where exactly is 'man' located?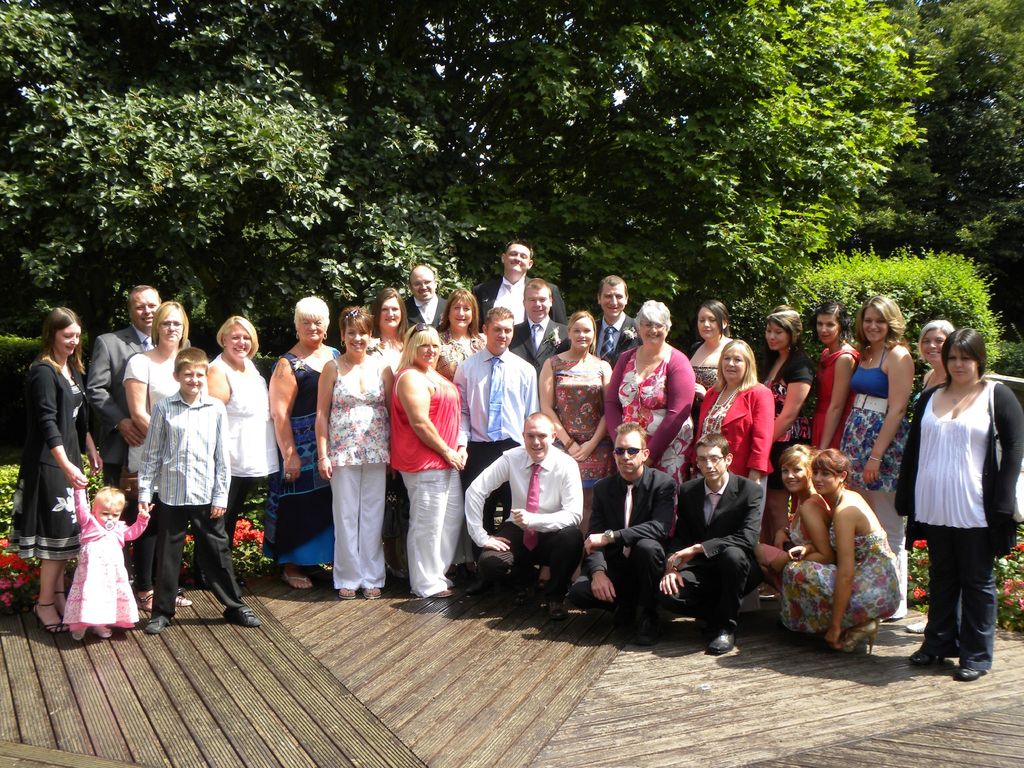
Its bounding box is left=589, top=282, right=642, bottom=372.
